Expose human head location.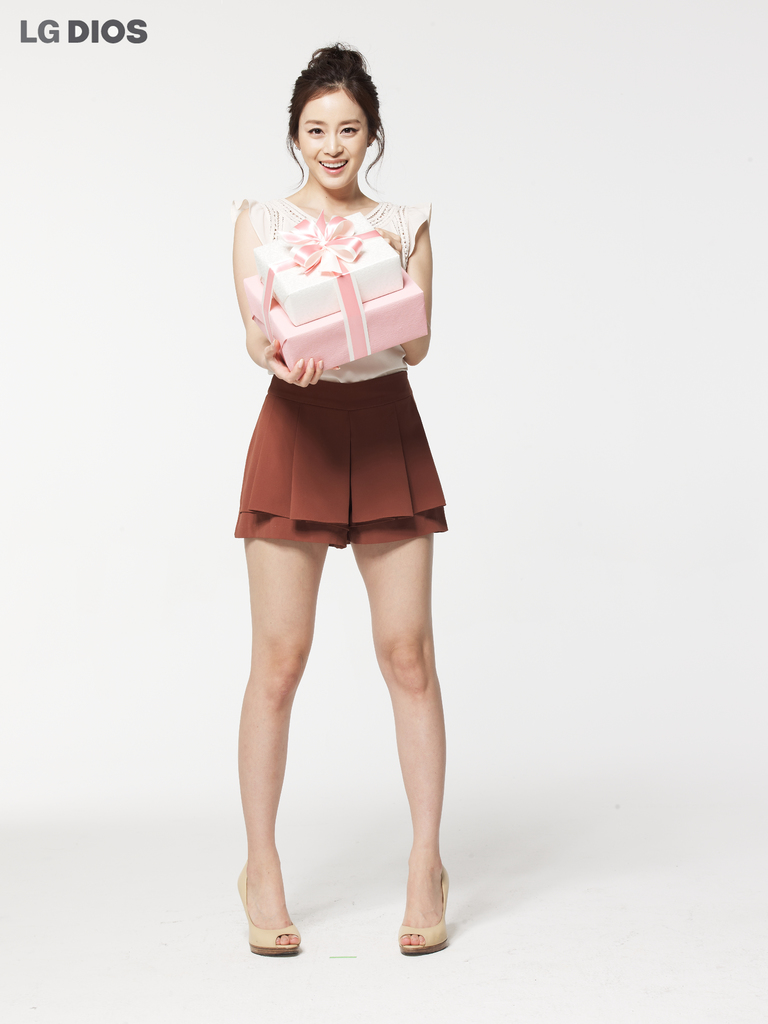
Exposed at {"left": 267, "top": 39, "right": 402, "bottom": 174}.
